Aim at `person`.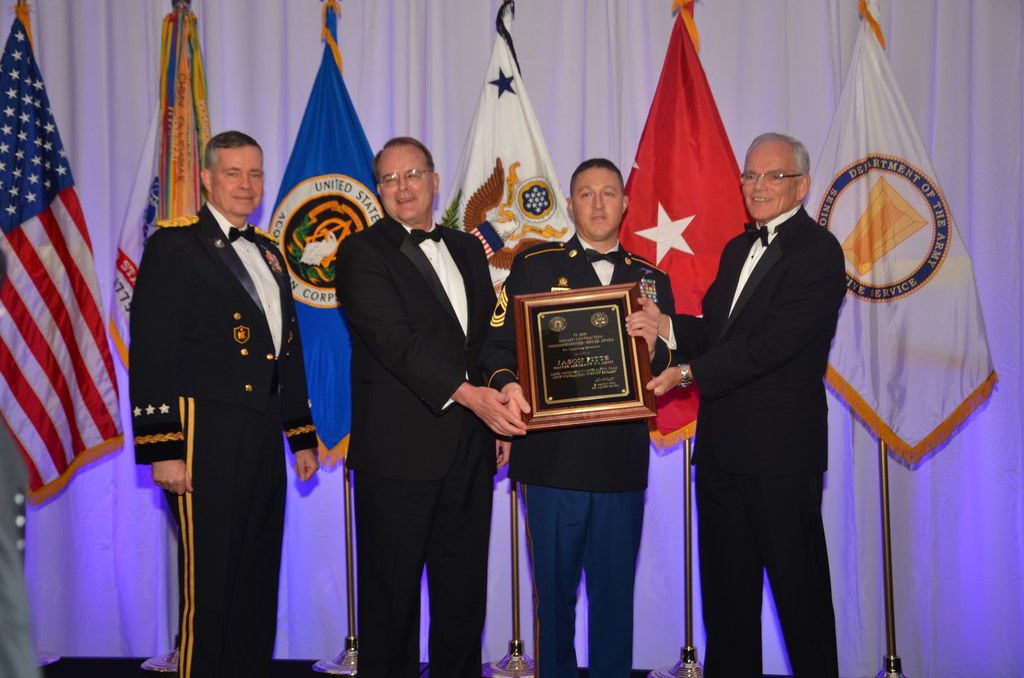
Aimed at bbox=(636, 133, 845, 677).
